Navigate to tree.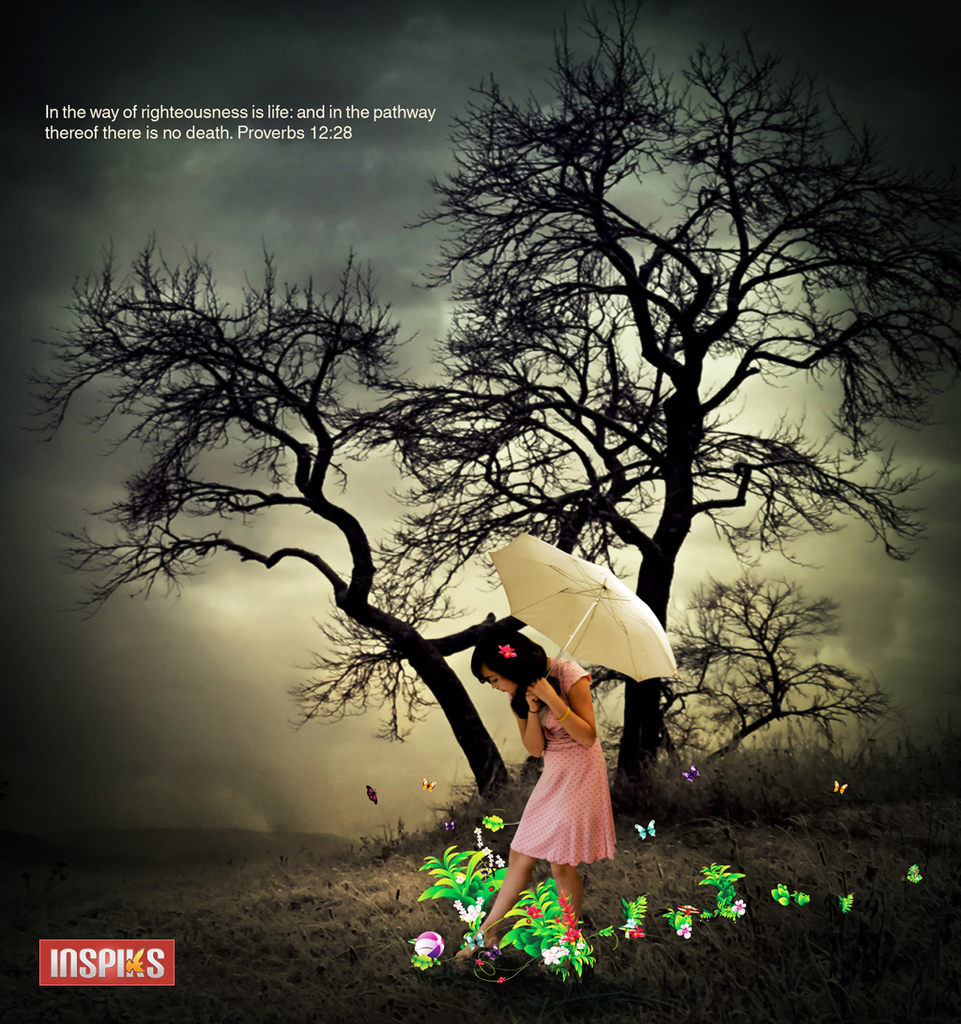
Navigation target: <region>11, 0, 958, 863</region>.
